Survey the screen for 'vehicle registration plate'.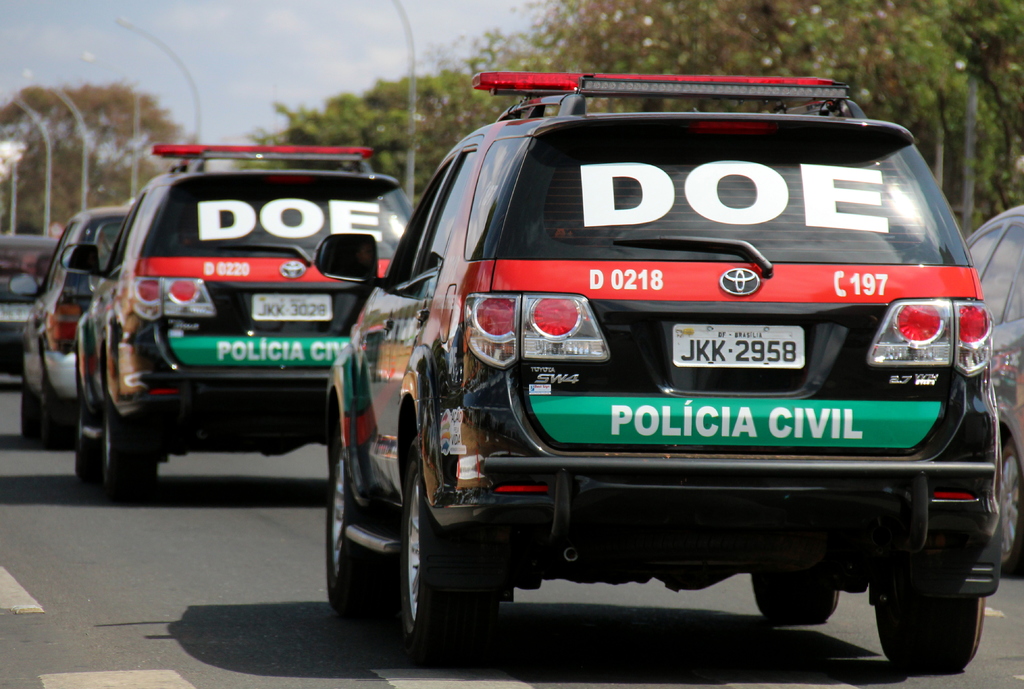
Survey found: <bbox>252, 291, 335, 323</bbox>.
